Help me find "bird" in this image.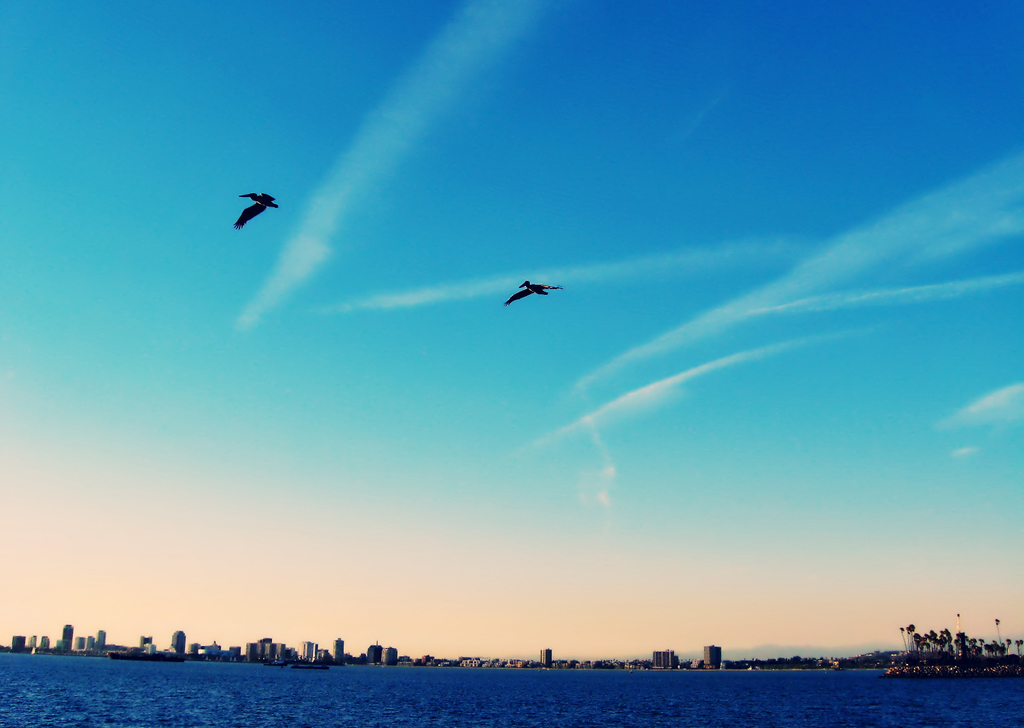
Found it: (left=504, top=278, right=561, bottom=312).
